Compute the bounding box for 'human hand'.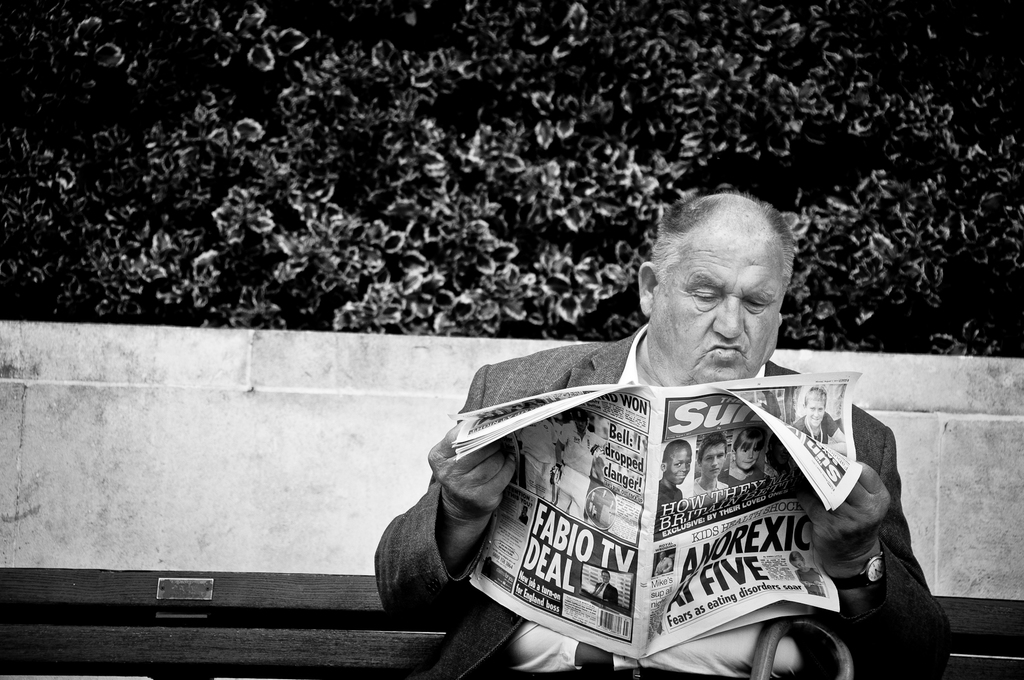
region(424, 419, 518, 529).
